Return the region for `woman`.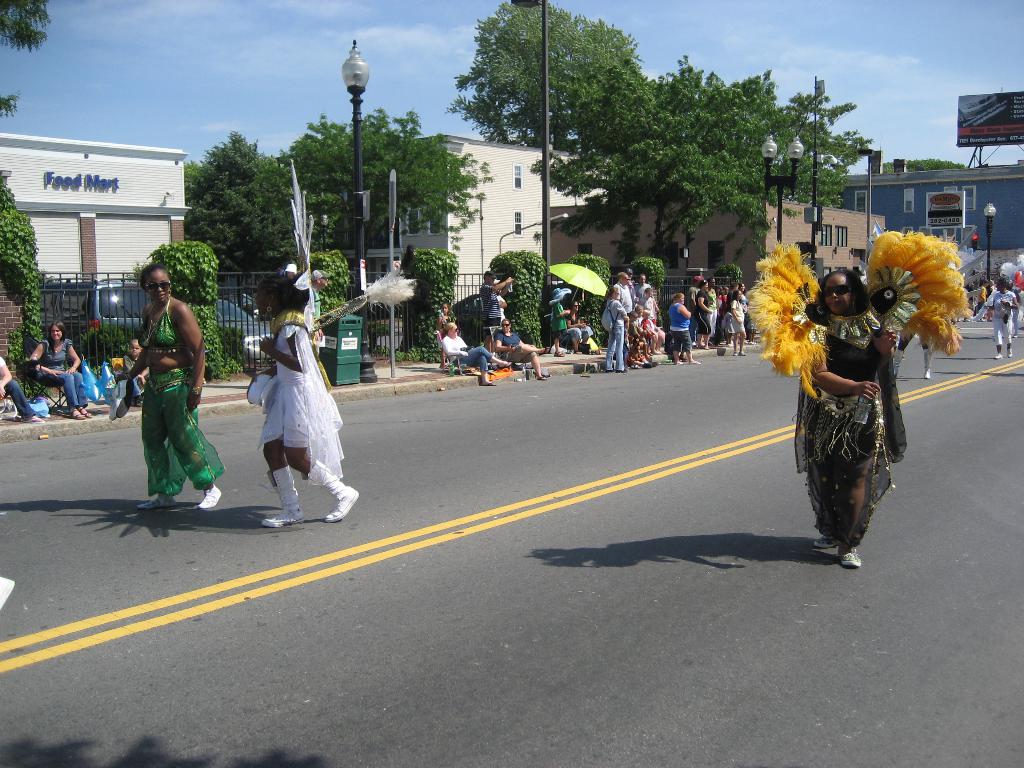
bbox=[494, 317, 549, 379].
